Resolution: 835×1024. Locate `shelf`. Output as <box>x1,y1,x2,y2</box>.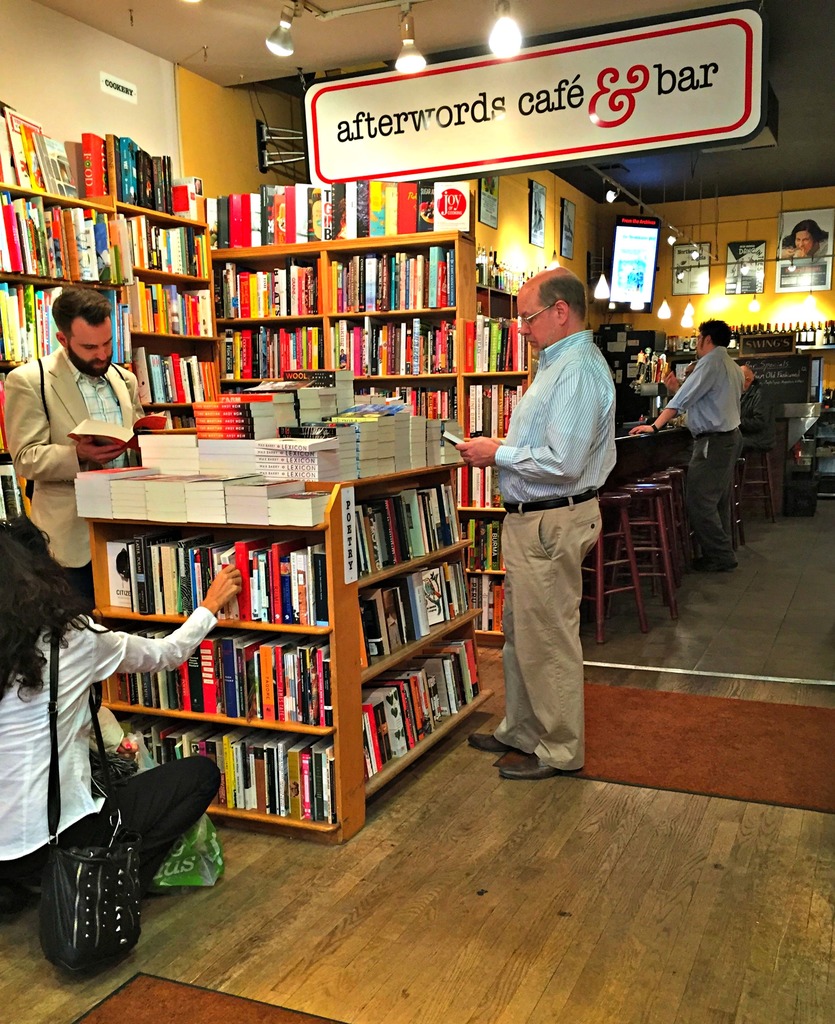
<box>85,484,496,846</box>.
